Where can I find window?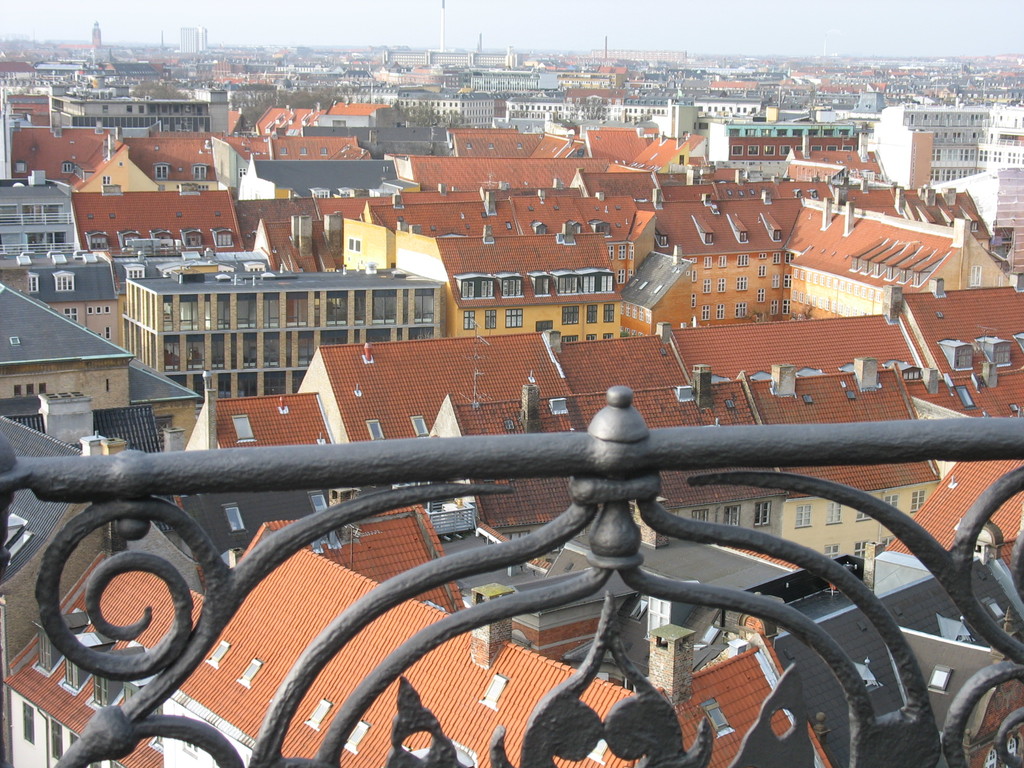
You can find it at 65, 310, 75, 320.
